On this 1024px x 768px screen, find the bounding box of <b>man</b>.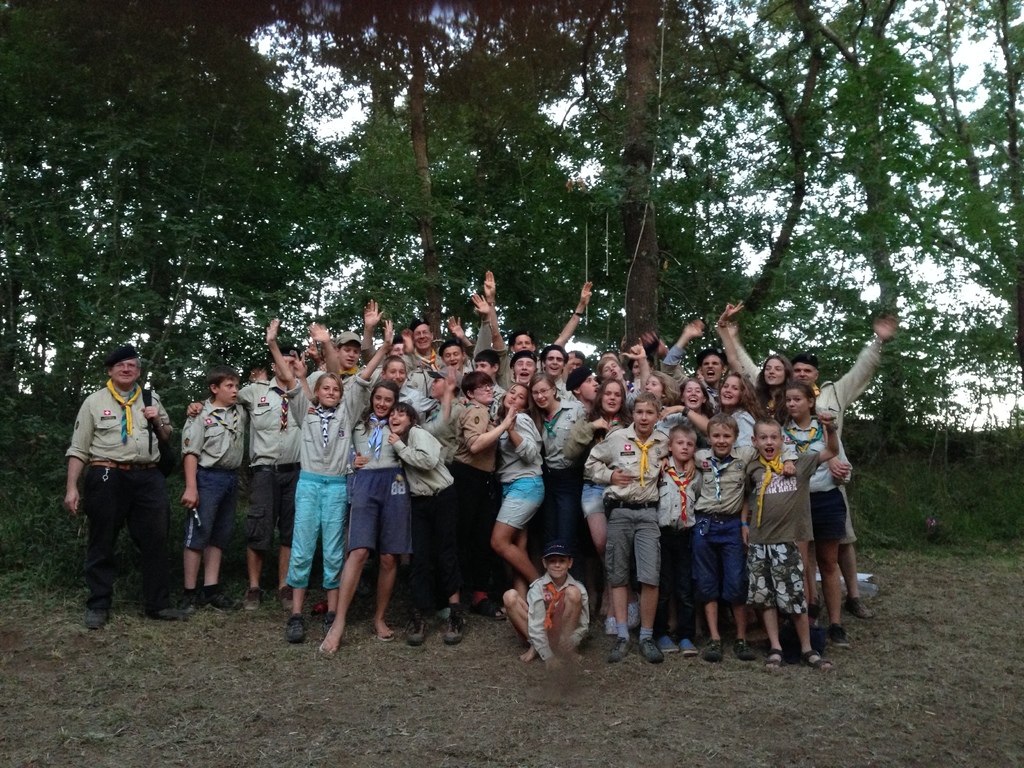
Bounding box: locate(450, 369, 527, 614).
